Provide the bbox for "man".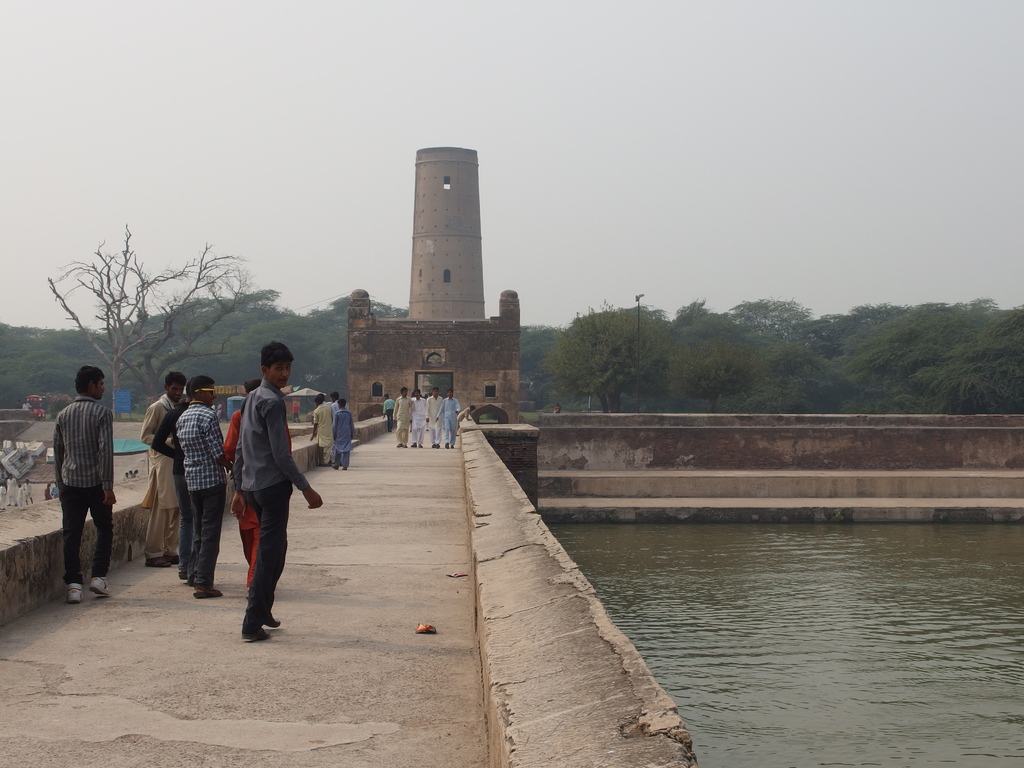
bbox(330, 392, 348, 465).
